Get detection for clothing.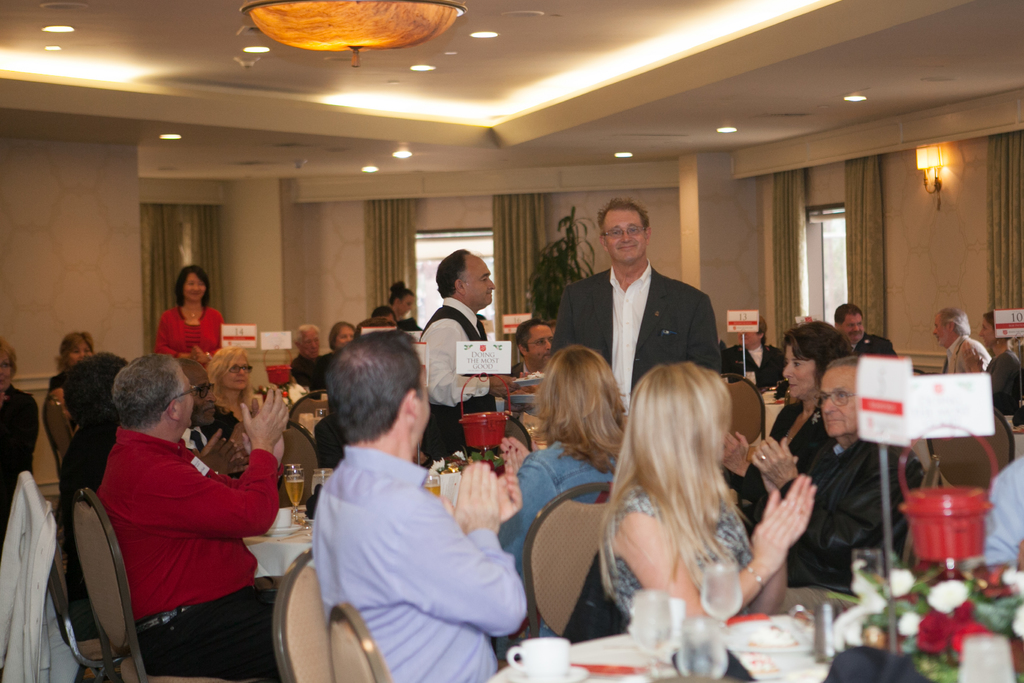
Detection: <bbox>487, 435, 633, 645</bbox>.
